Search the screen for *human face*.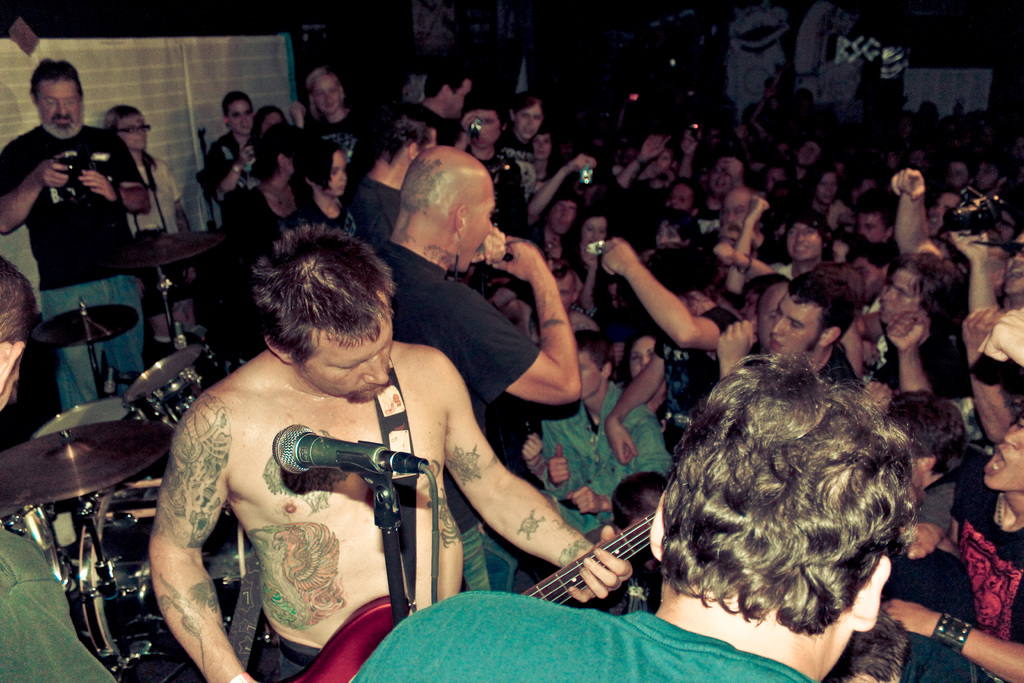
Found at (987,417,1023,490).
